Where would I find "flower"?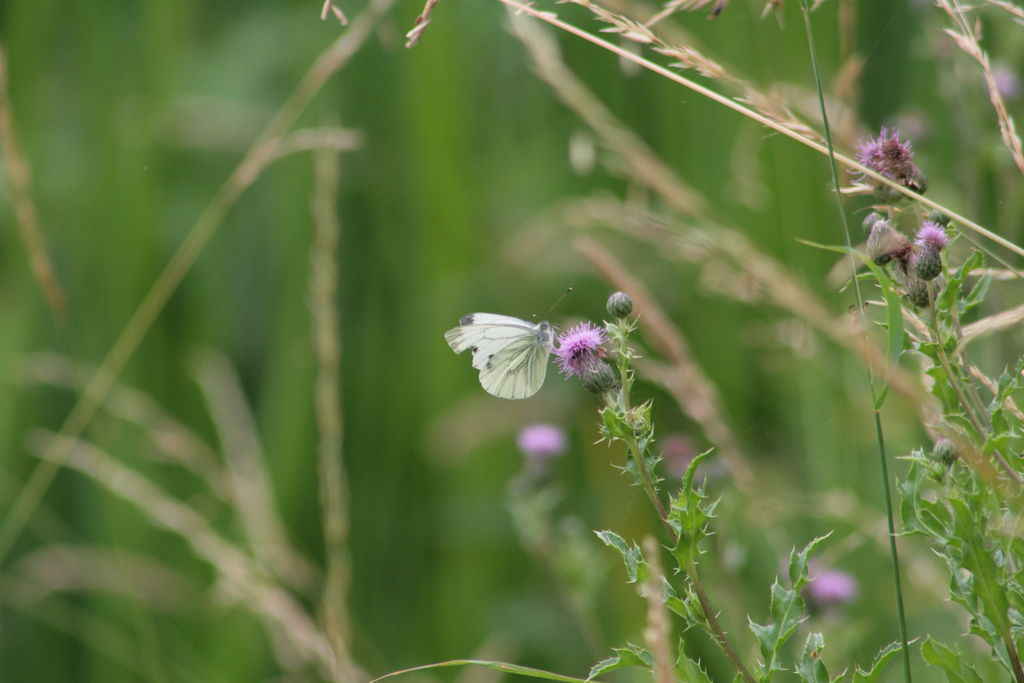
At 551:324:605:370.
